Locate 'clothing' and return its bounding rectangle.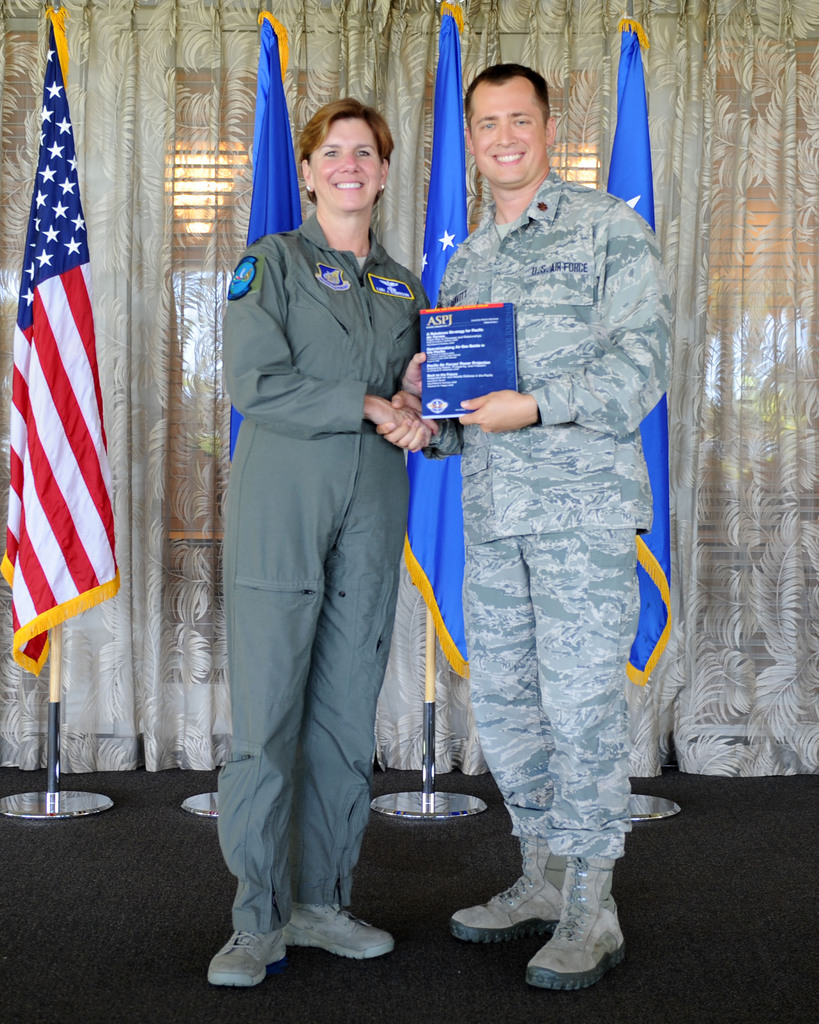
215,200,427,944.
